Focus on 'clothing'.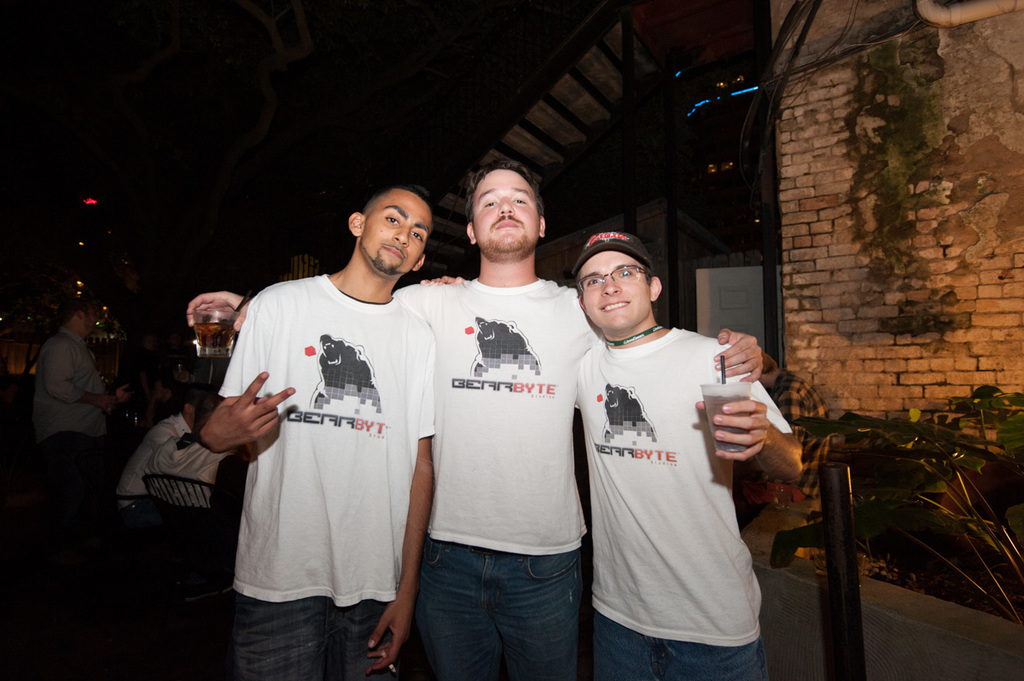
Focused at select_region(95, 413, 196, 525).
